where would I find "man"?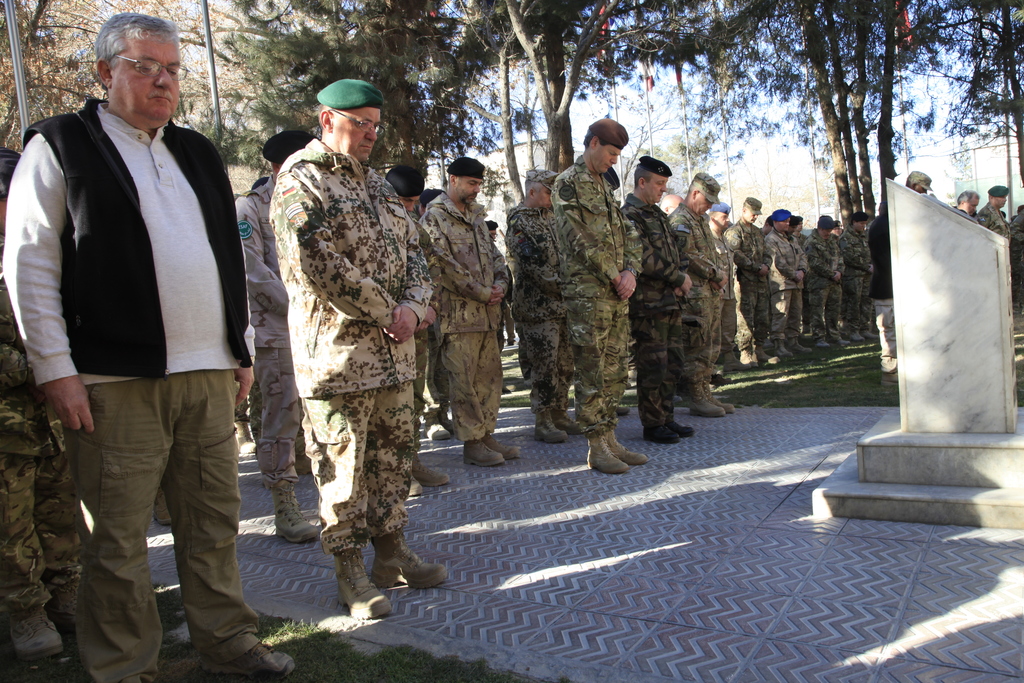
At l=234, t=129, r=318, b=543.
